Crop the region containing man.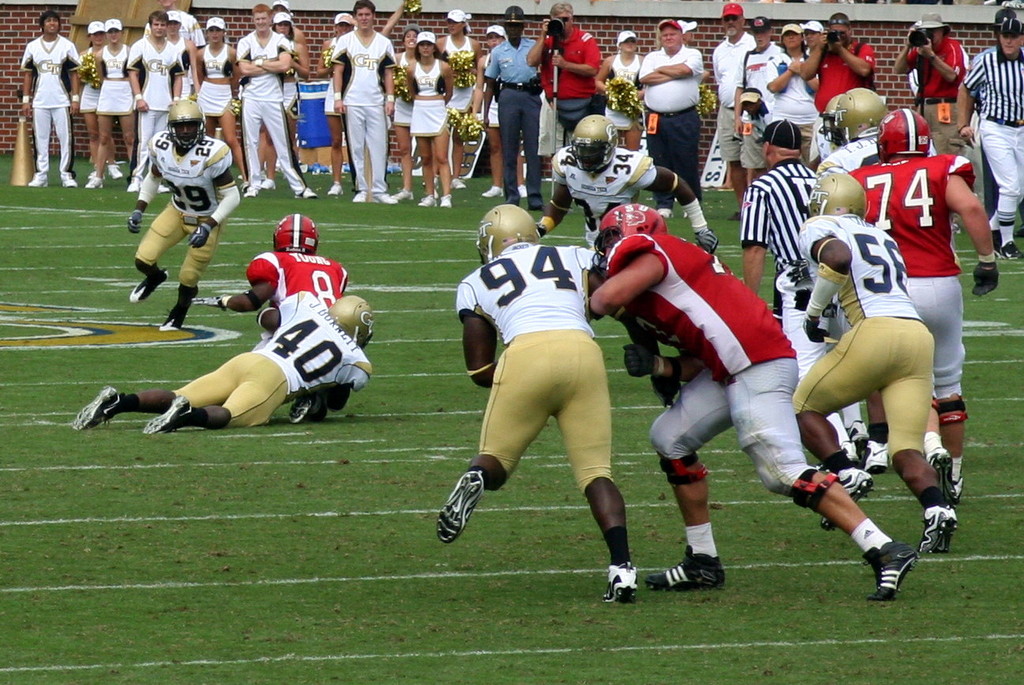
Crop region: <bbox>523, 105, 718, 375</bbox>.
